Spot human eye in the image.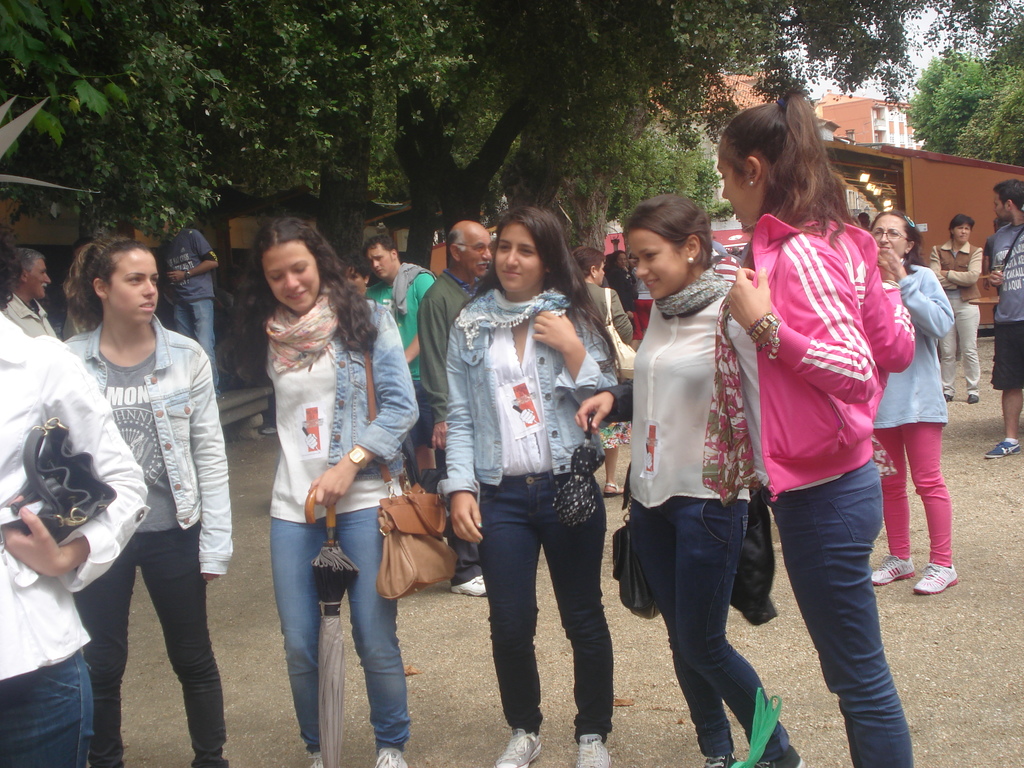
human eye found at l=348, t=273, r=358, b=280.
